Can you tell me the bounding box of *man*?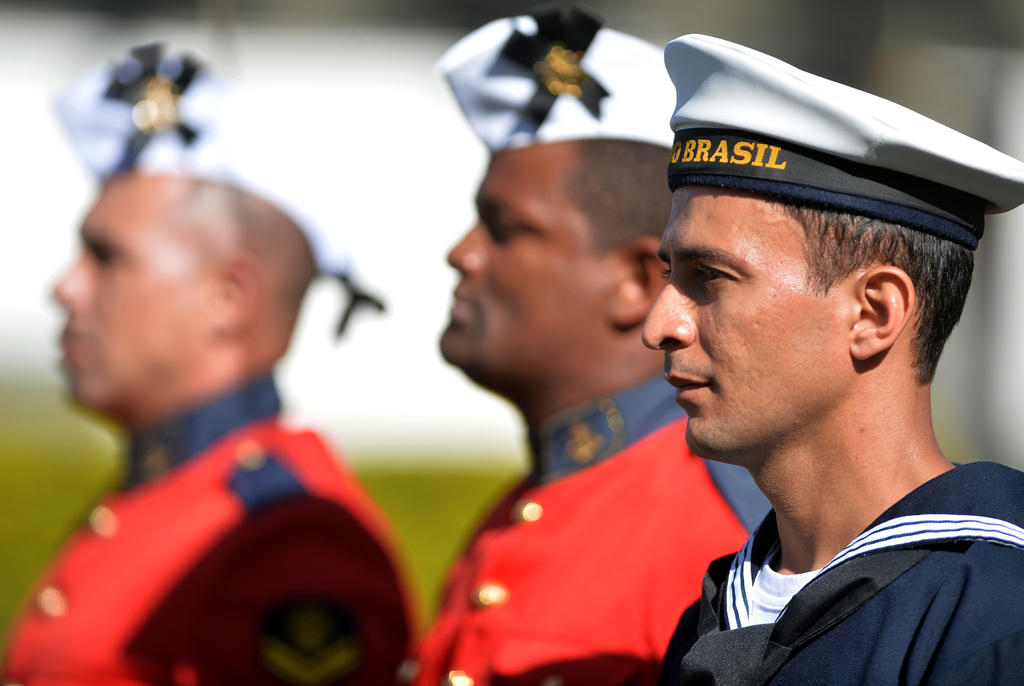
pyautogui.locateOnScreen(0, 106, 453, 685).
